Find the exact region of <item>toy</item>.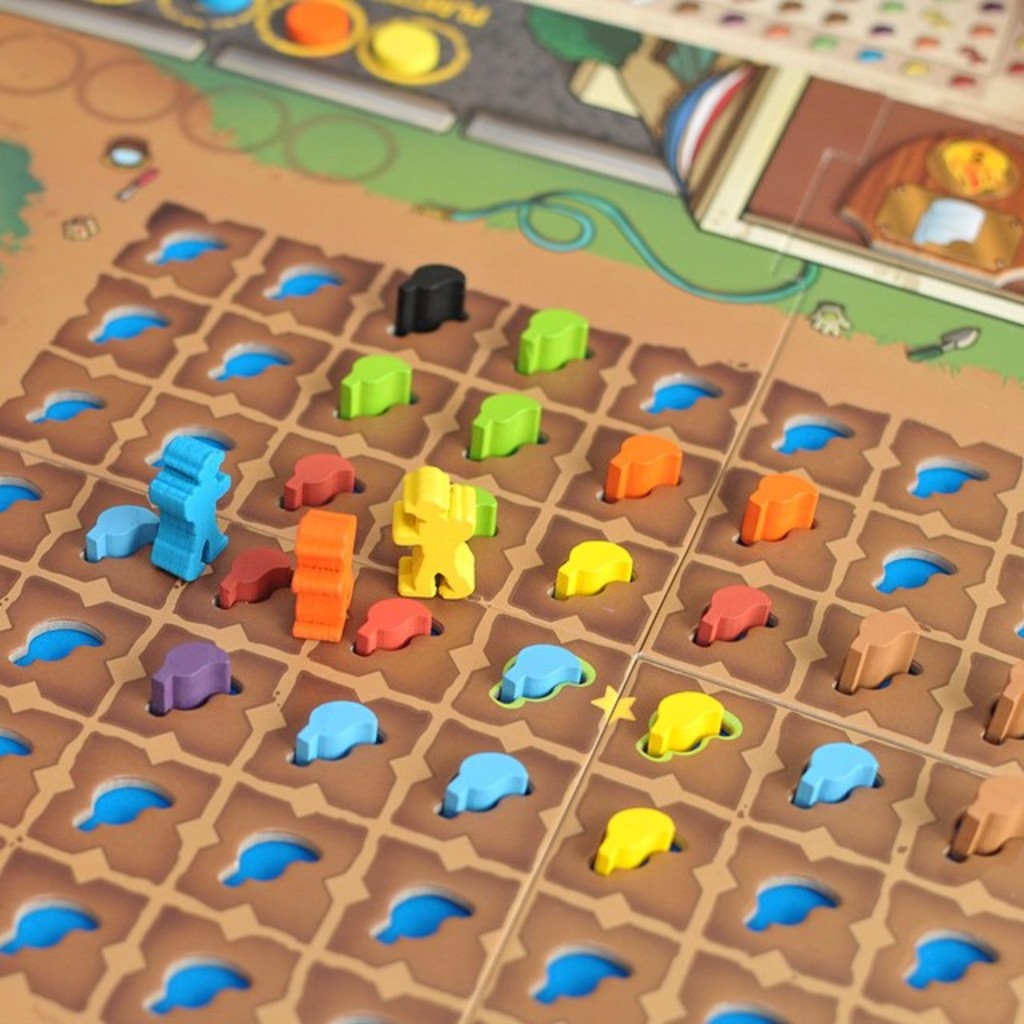
Exact region: <box>69,776,171,834</box>.
